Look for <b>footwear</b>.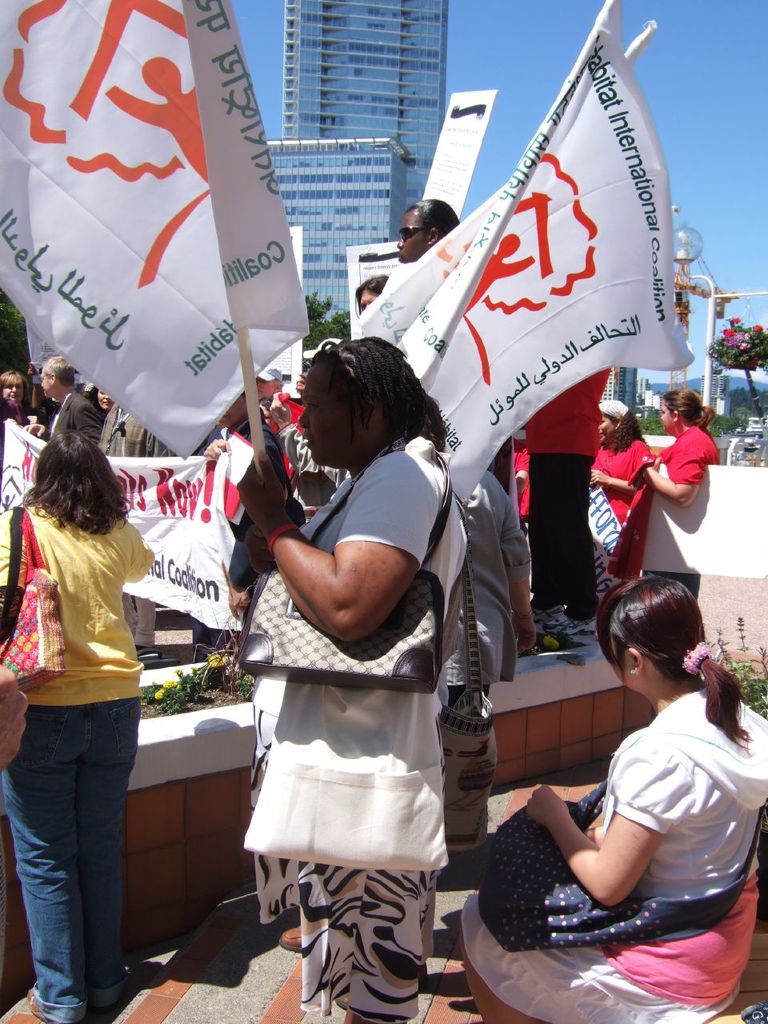
Found: (276,918,302,953).
